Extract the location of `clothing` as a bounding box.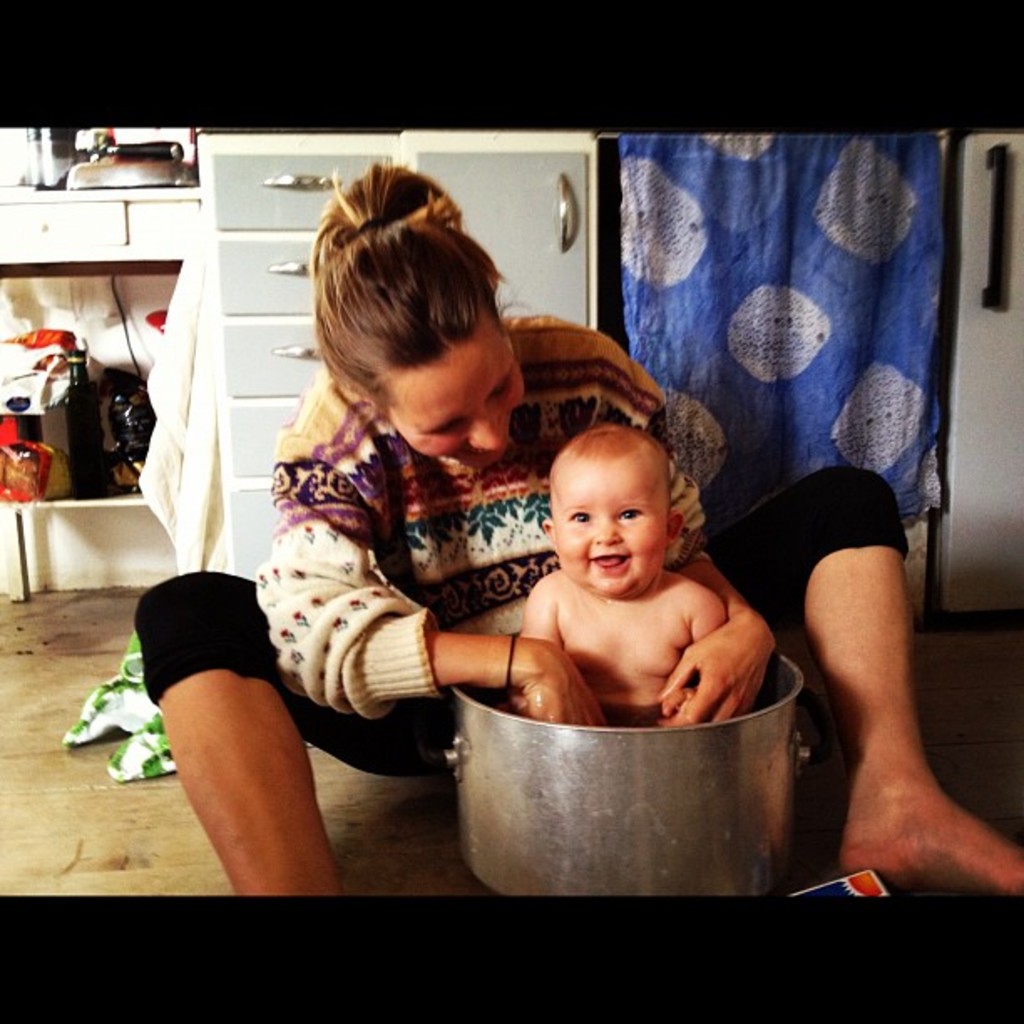
<region>134, 318, 907, 776</region>.
